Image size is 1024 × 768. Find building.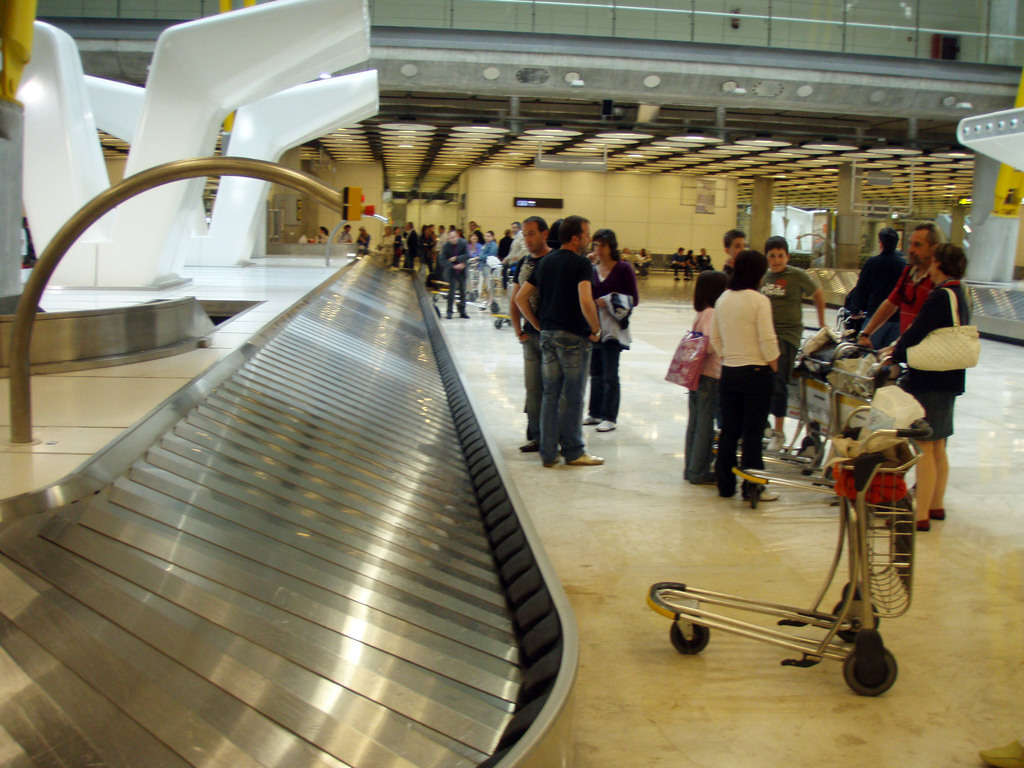
<region>0, 0, 1023, 767</region>.
